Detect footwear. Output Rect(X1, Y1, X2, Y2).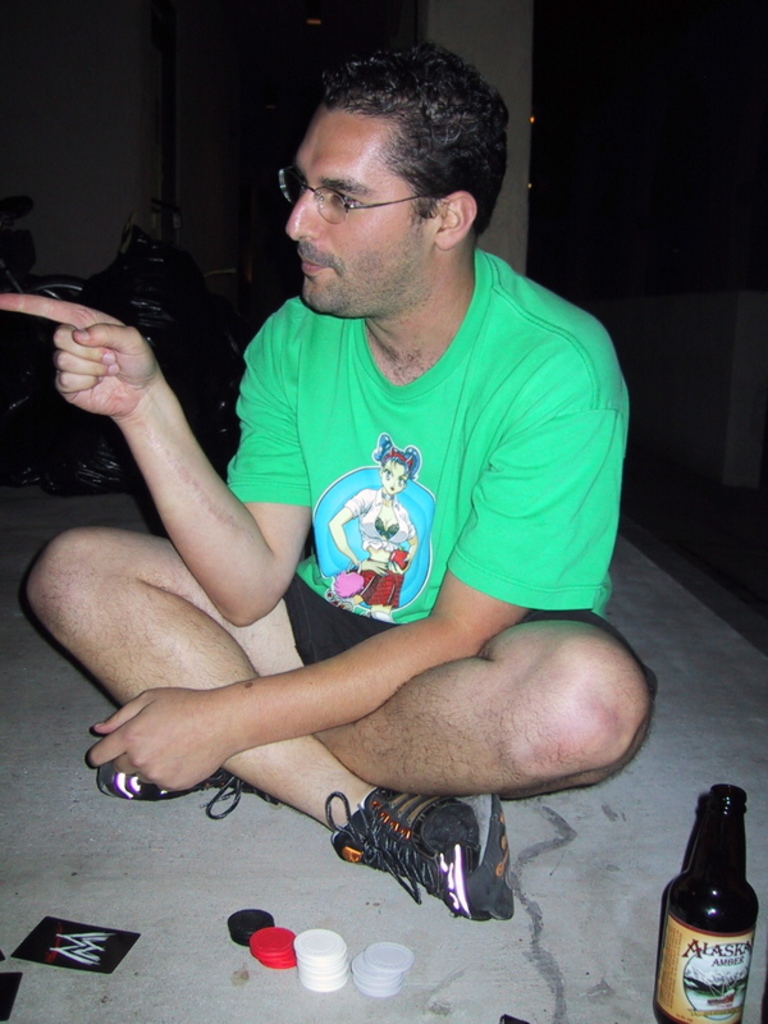
Rect(88, 763, 285, 819).
